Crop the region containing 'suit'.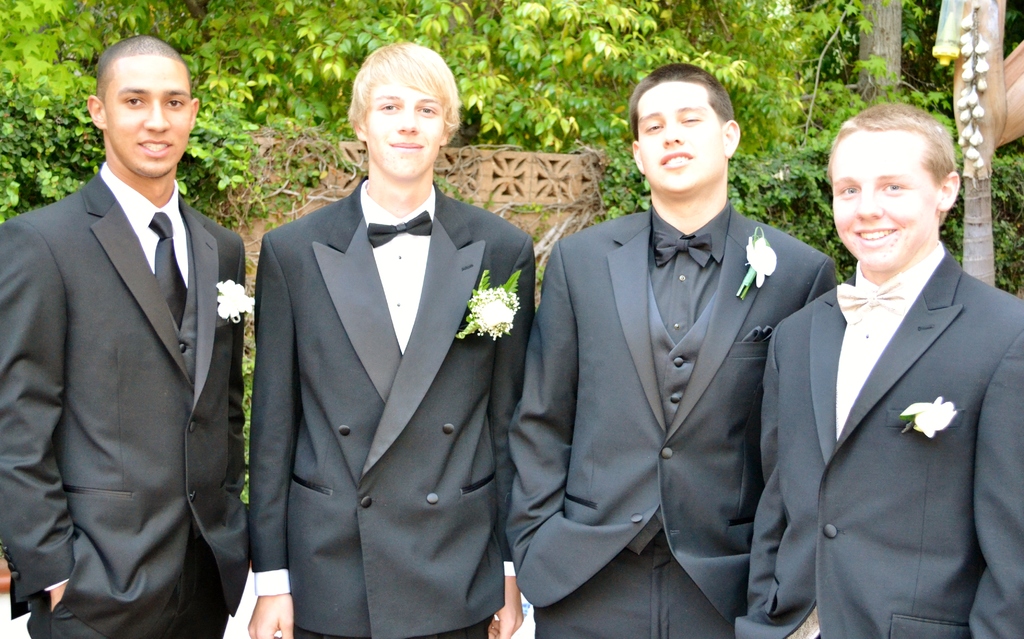
Crop region: <bbox>731, 239, 1023, 636</bbox>.
